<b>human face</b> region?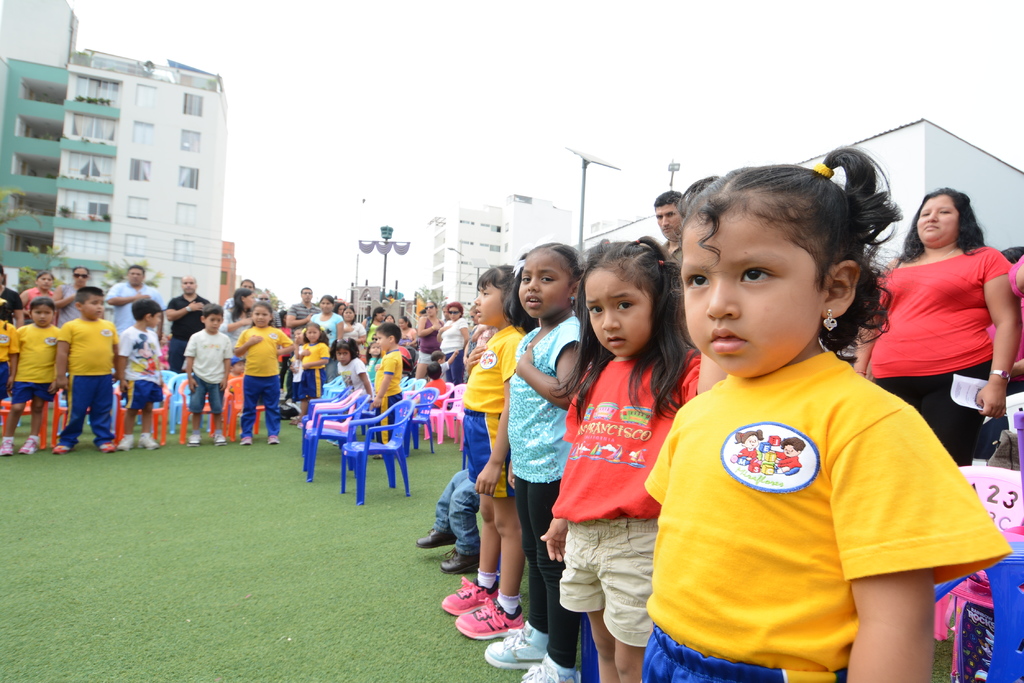
l=342, t=307, r=355, b=321
